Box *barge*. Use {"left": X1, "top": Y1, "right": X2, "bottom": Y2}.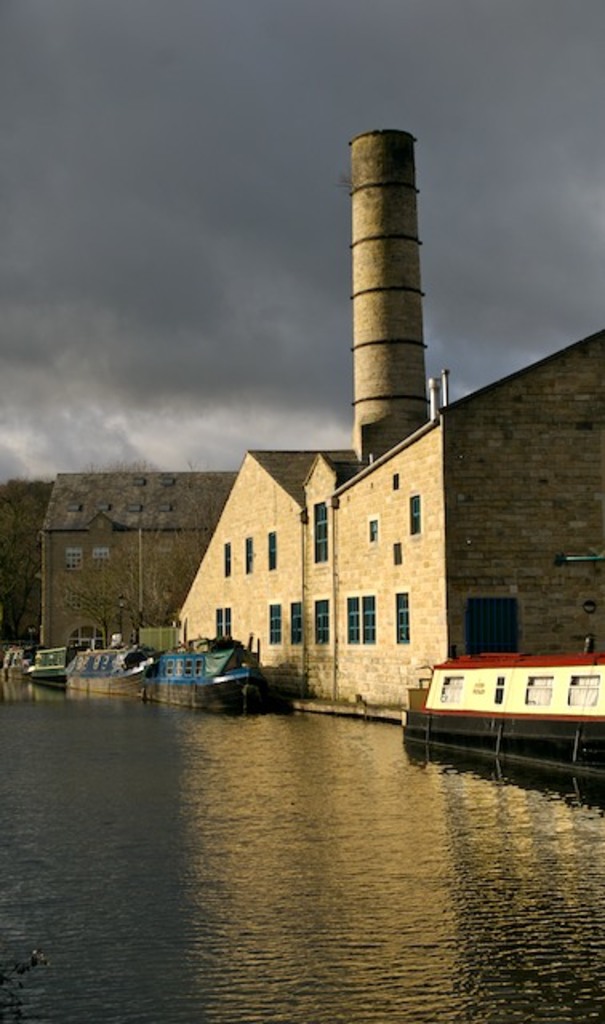
{"left": 64, "top": 640, "right": 155, "bottom": 693}.
